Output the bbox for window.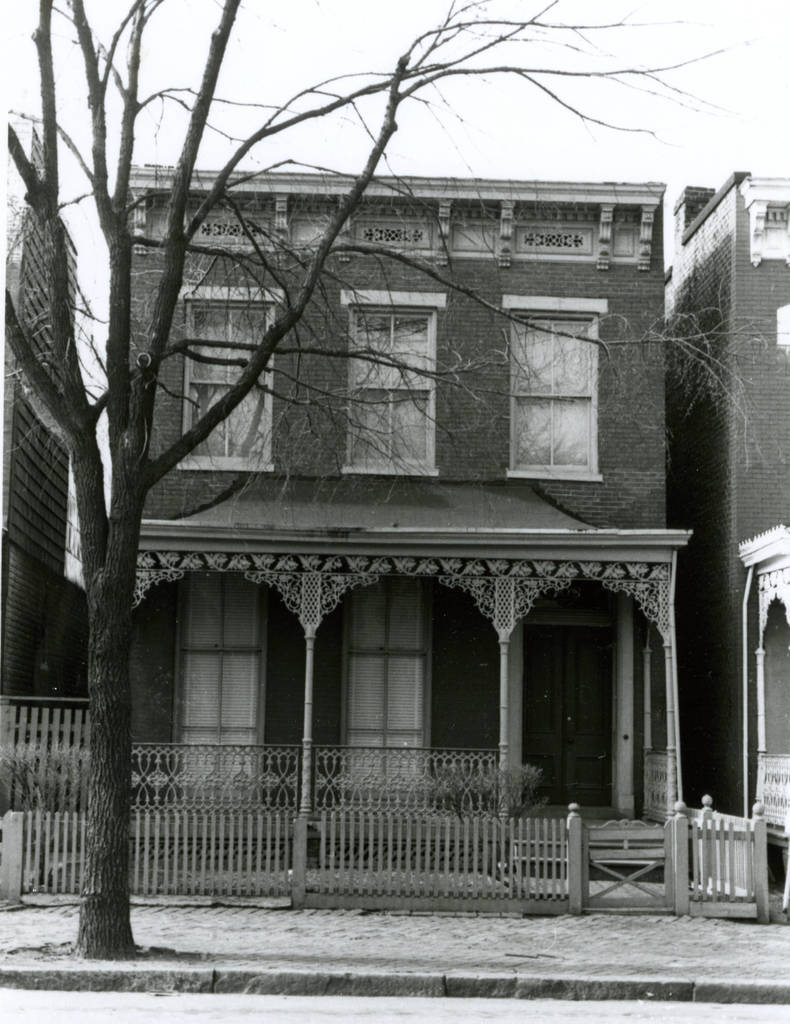
[504,282,618,488].
